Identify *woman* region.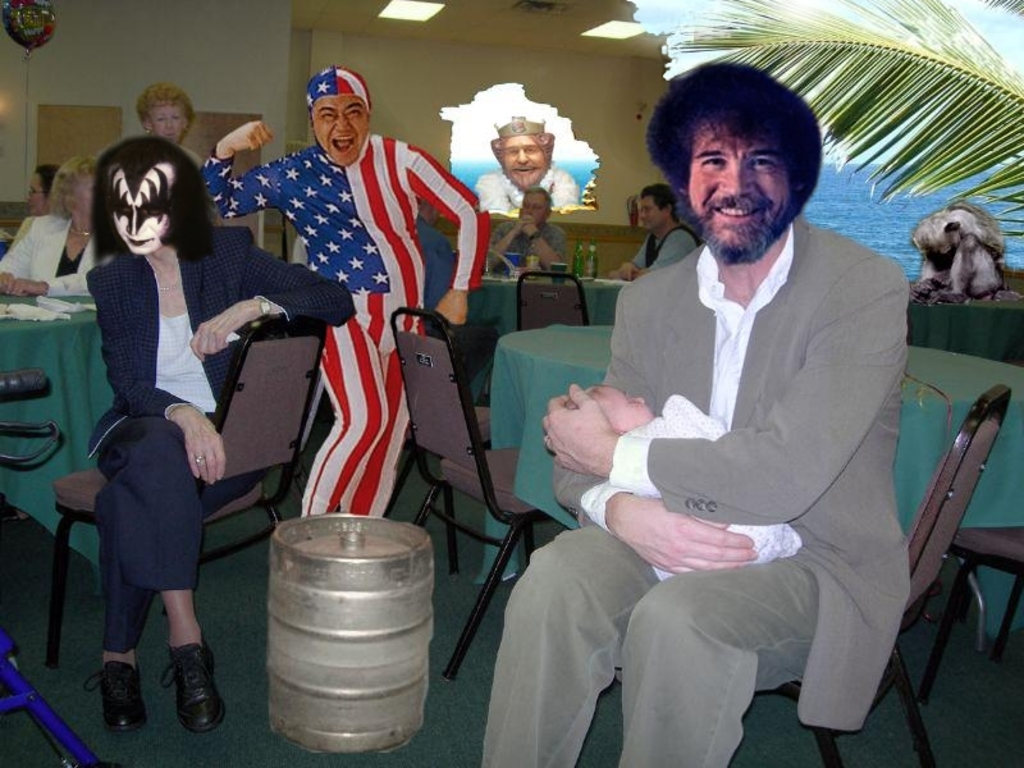
Region: bbox=(68, 123, 259, 745).
